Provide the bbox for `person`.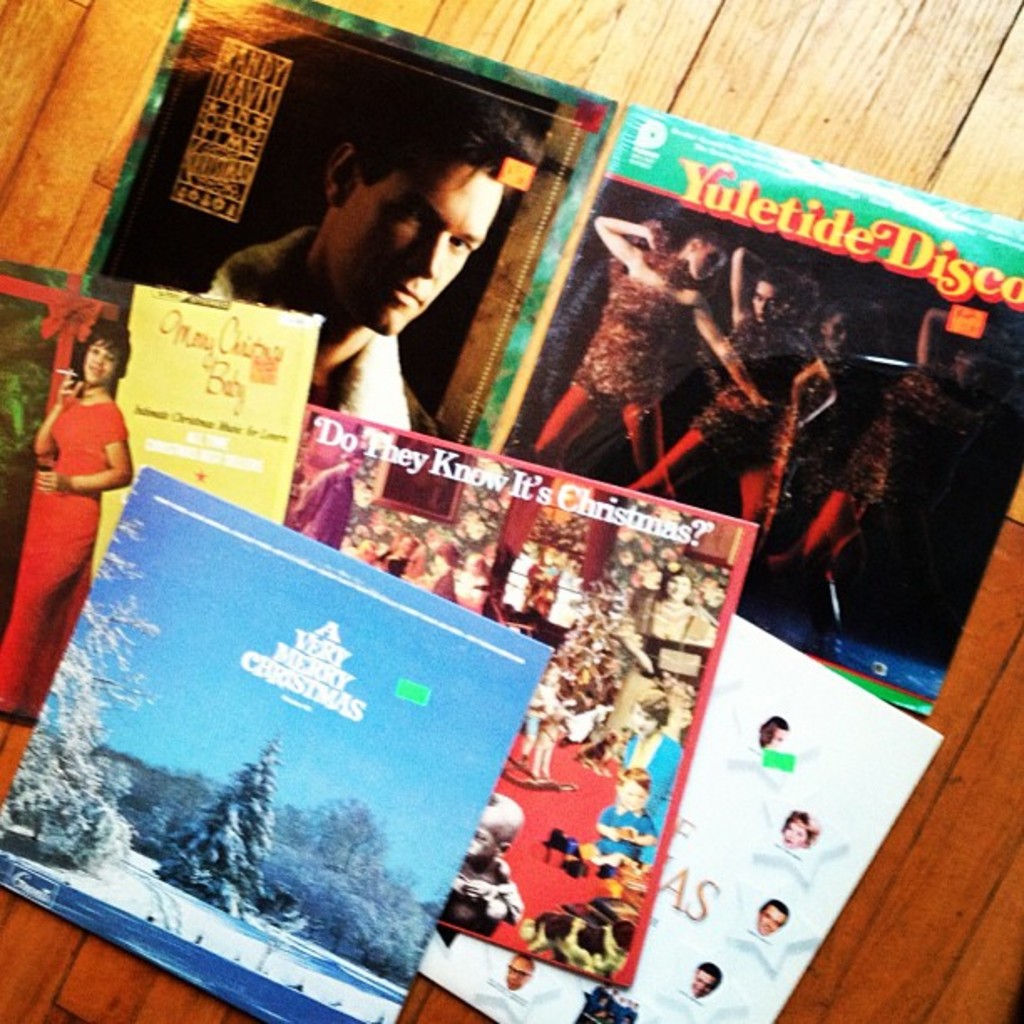
x1=611 y1=688 x2=688 y2=848.
